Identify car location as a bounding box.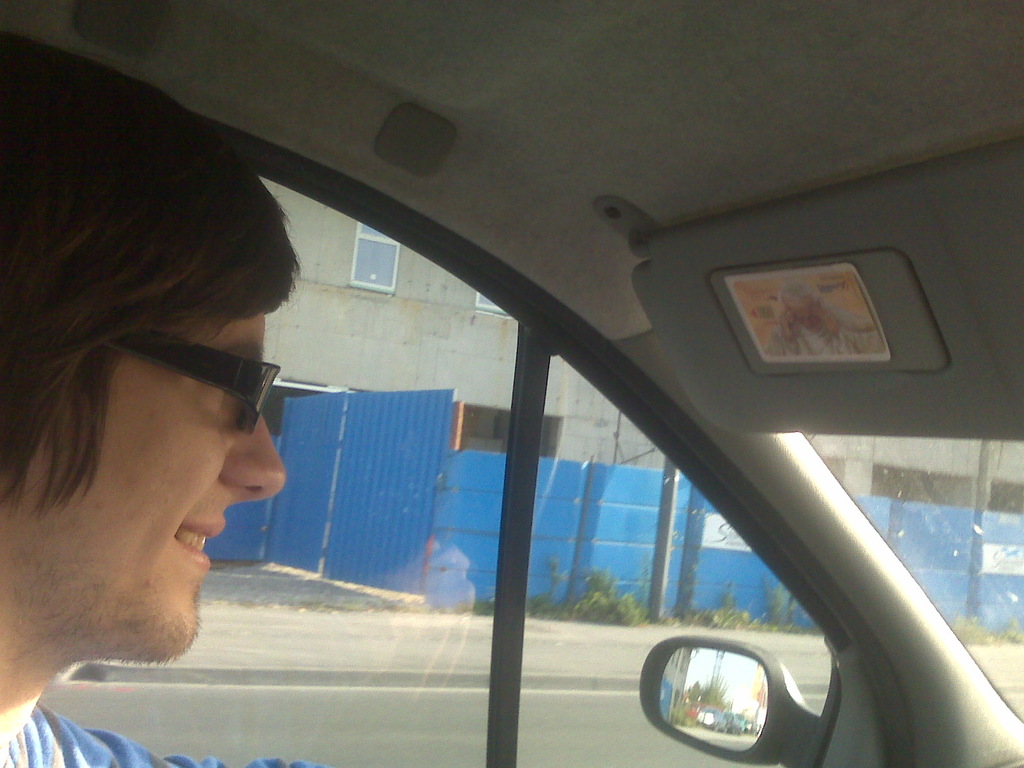
detection(0, 0, 1023, 767).
